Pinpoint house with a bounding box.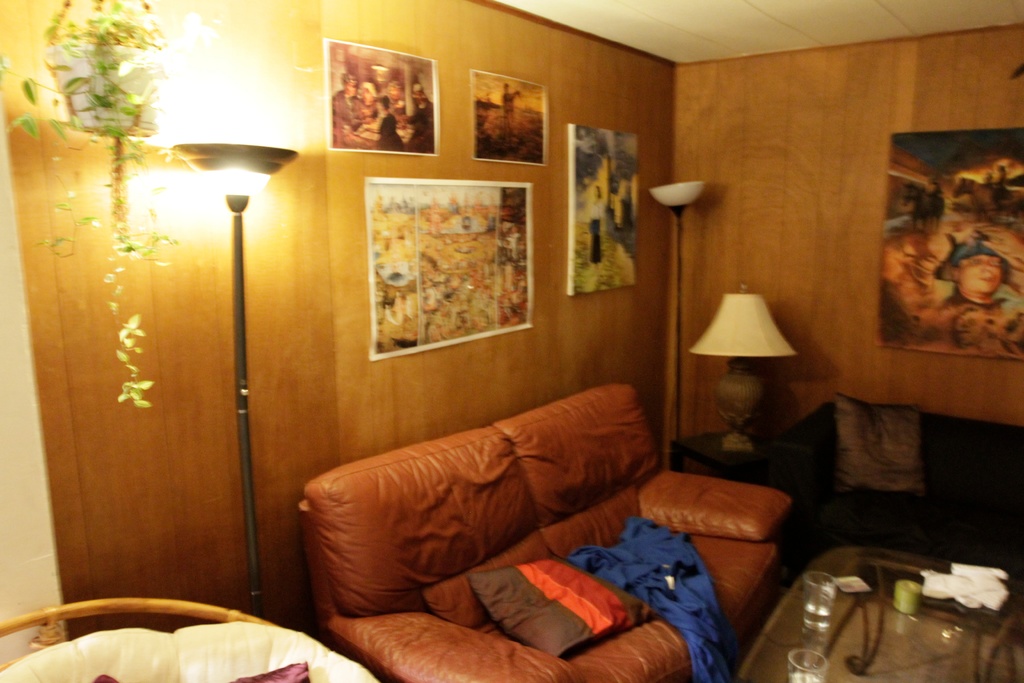
{"x1": 57, "y1": 33, "x2": 975, "y2": 654}.
